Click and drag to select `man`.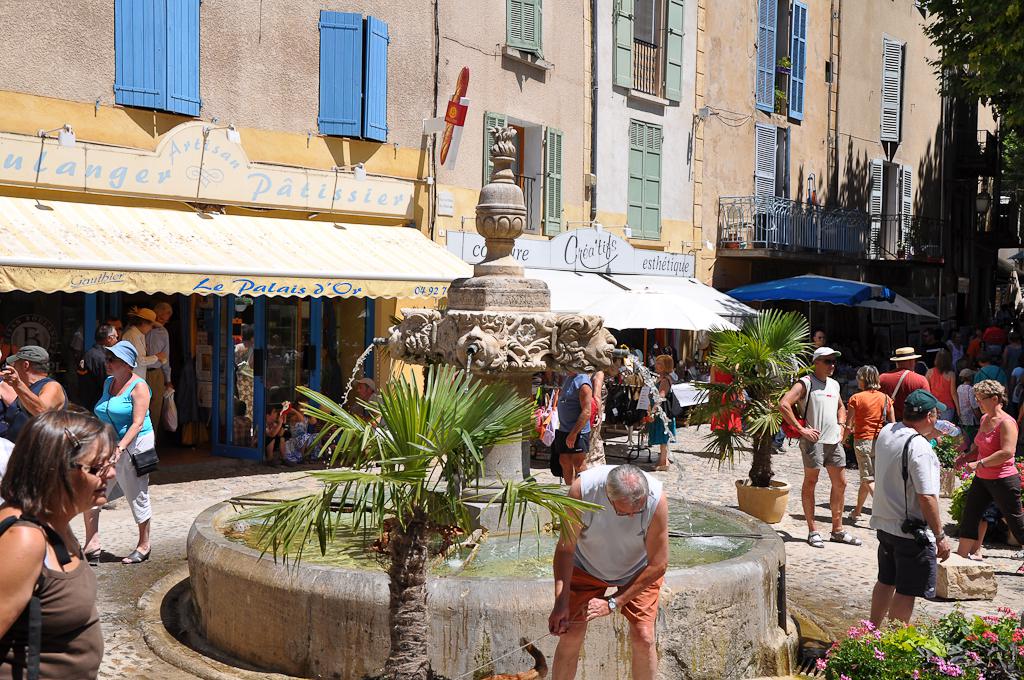
Selection: crop(881, 343, 929, 421).
